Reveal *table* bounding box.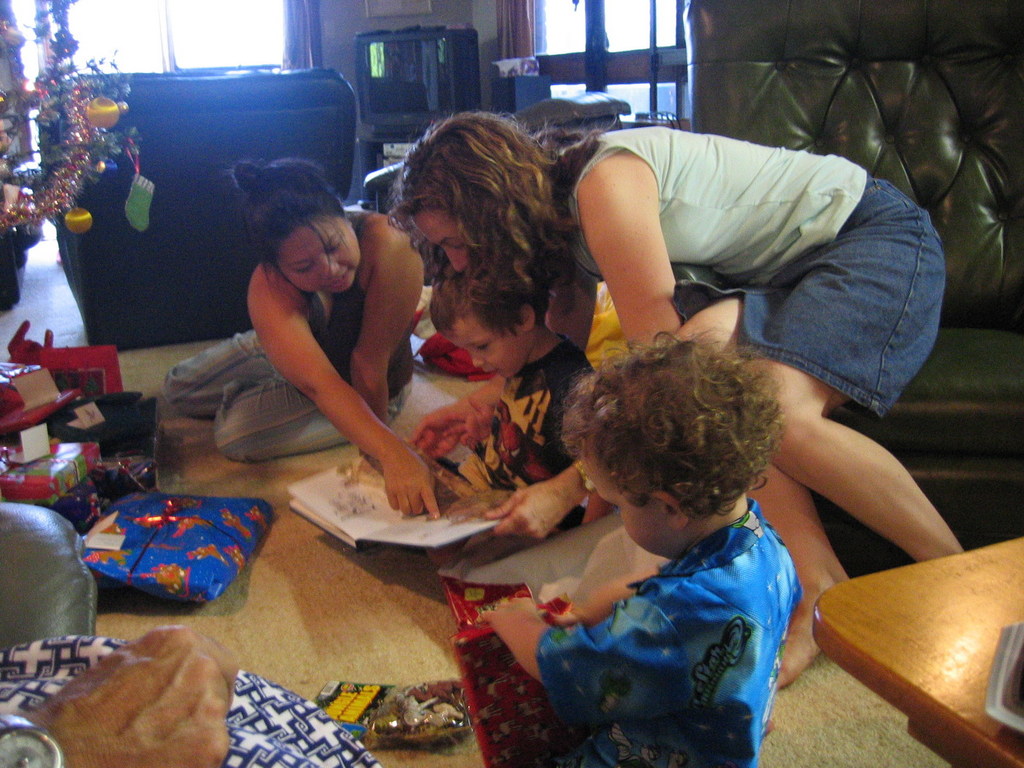
Revealed: region(76, 307, 915, 765).
